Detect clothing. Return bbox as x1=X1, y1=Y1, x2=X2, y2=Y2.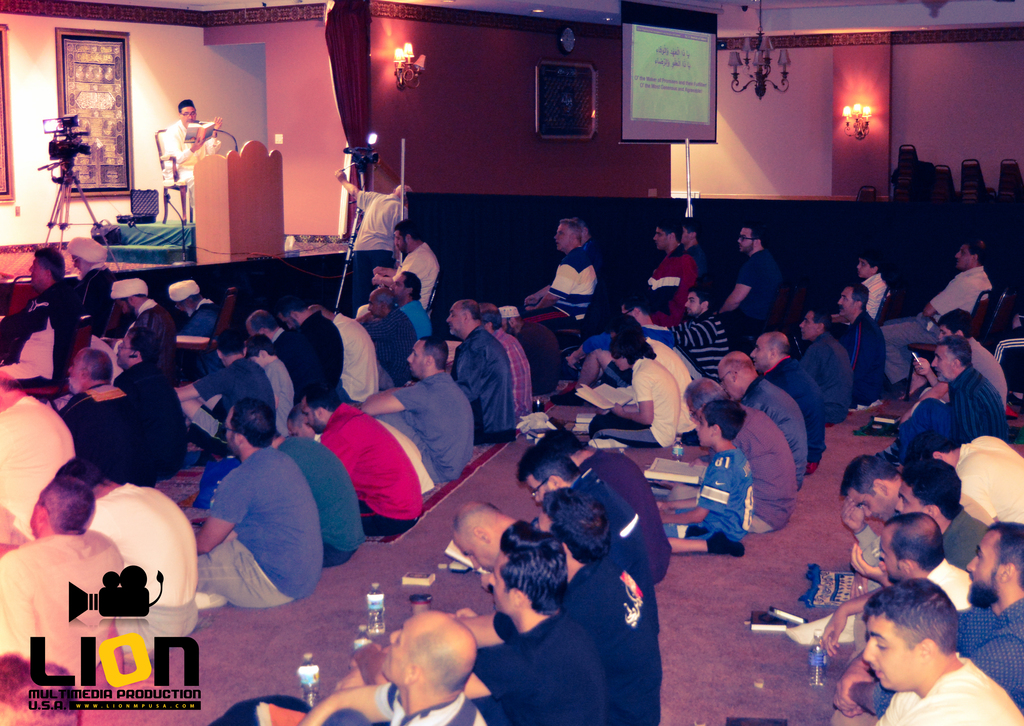
x1=113, y1=350, x2=200, y2=472.
